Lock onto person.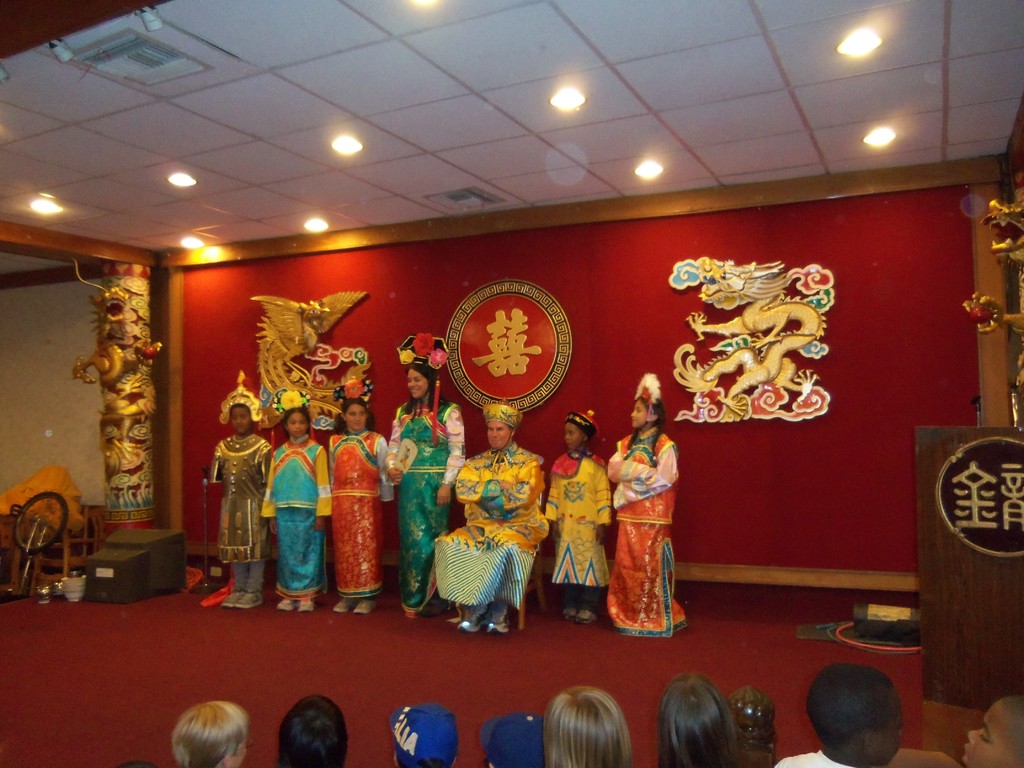
Locked: [left=378, top=328, right=476, bottom=620].
